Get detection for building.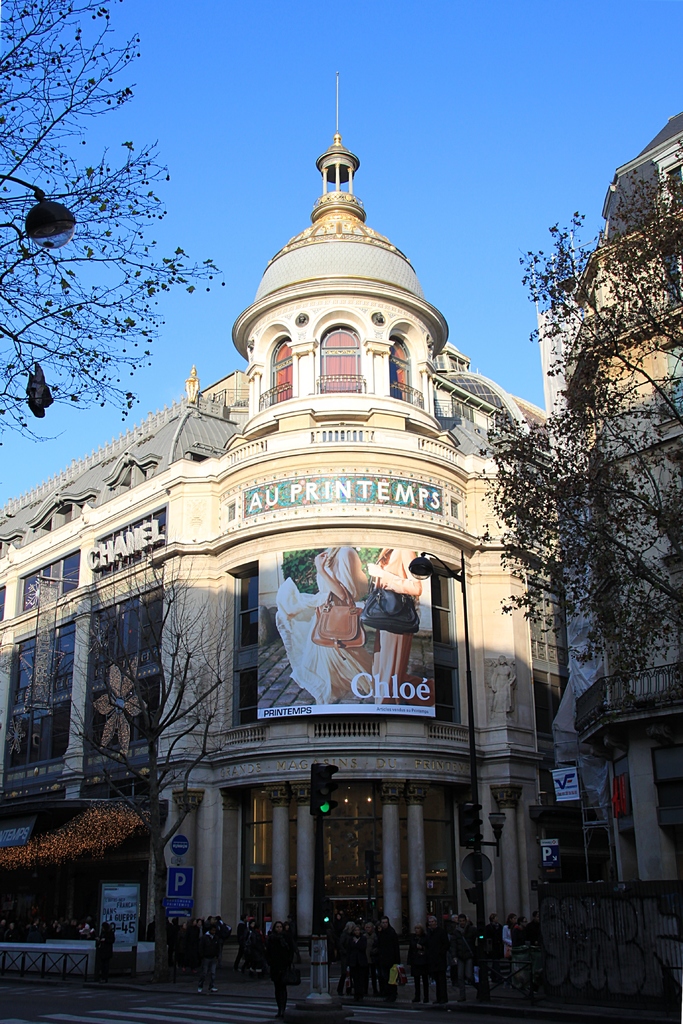
Detection: detection(0, 74, 682, 975).
